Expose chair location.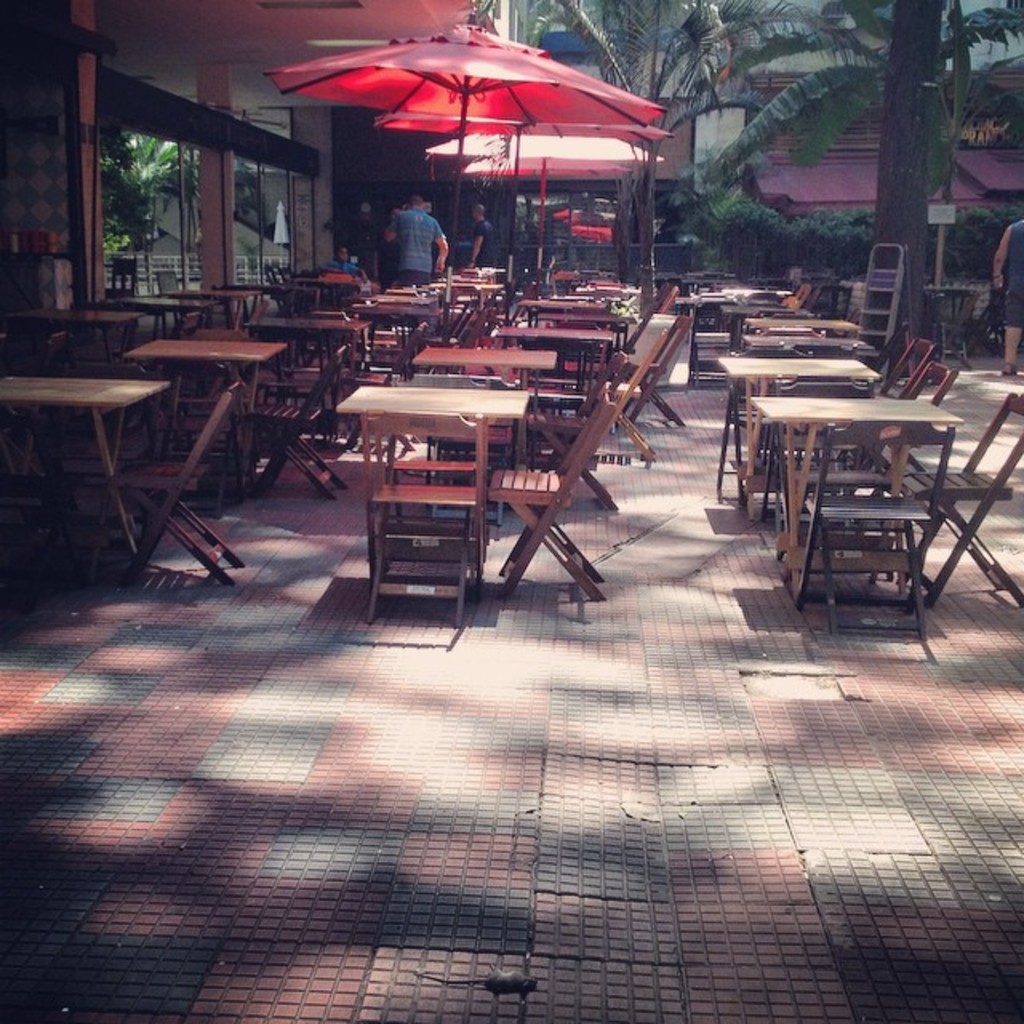
Exposed at 778, 373, 880, 578.
